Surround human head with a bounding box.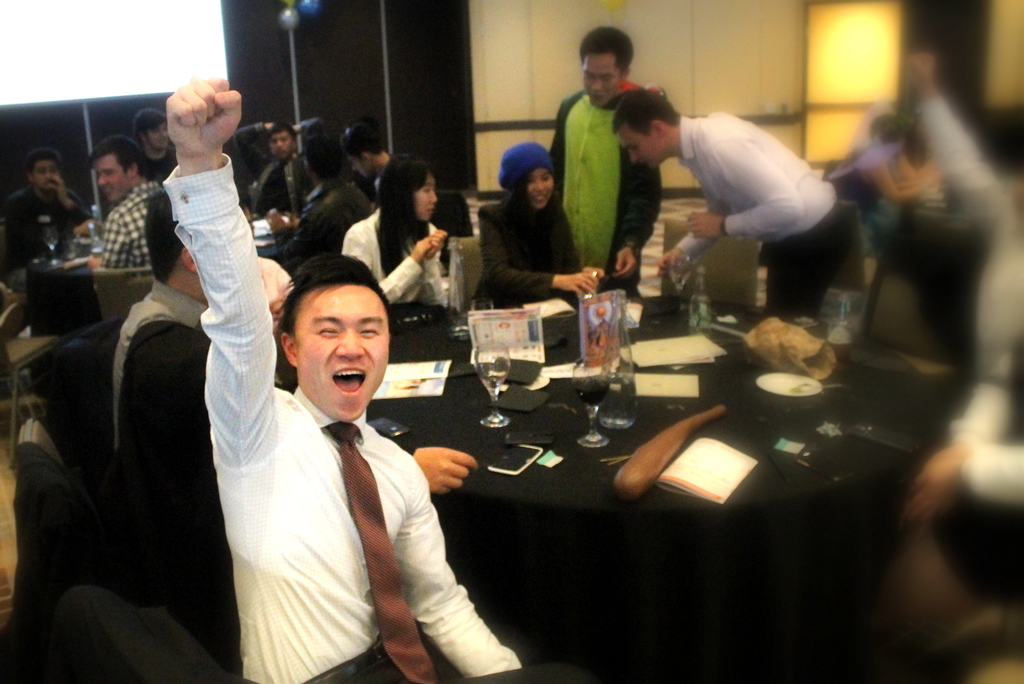
bbox=(580, 28, 635, 106).
